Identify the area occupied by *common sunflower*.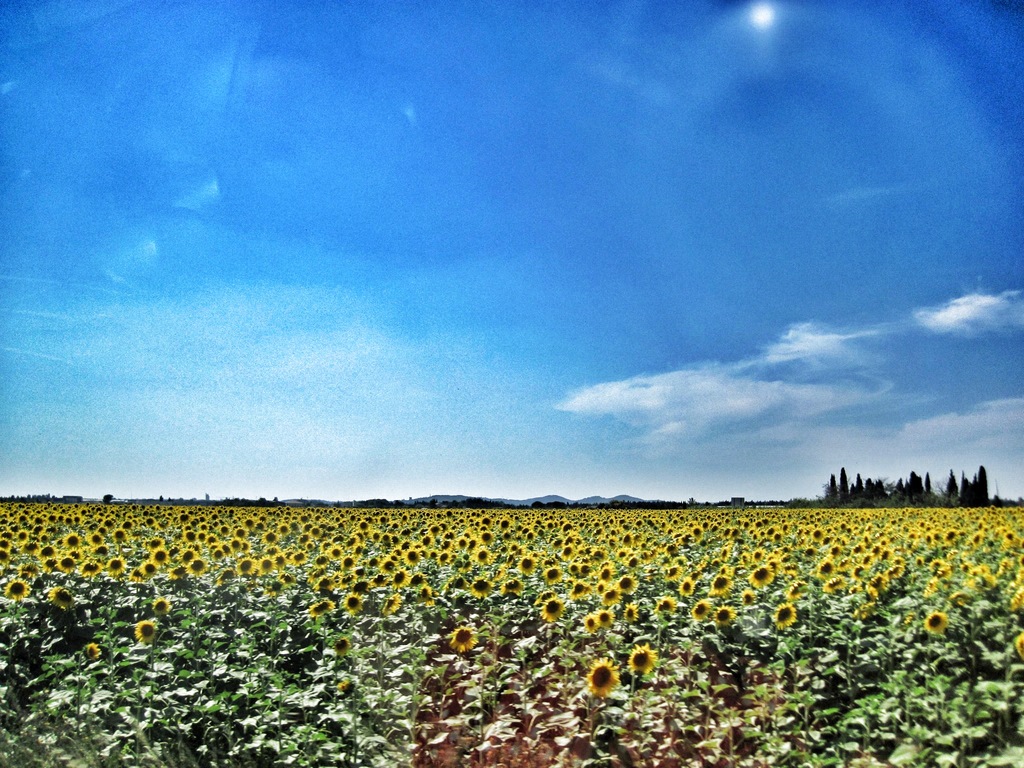
Area: [777, 597, 794, 634].
